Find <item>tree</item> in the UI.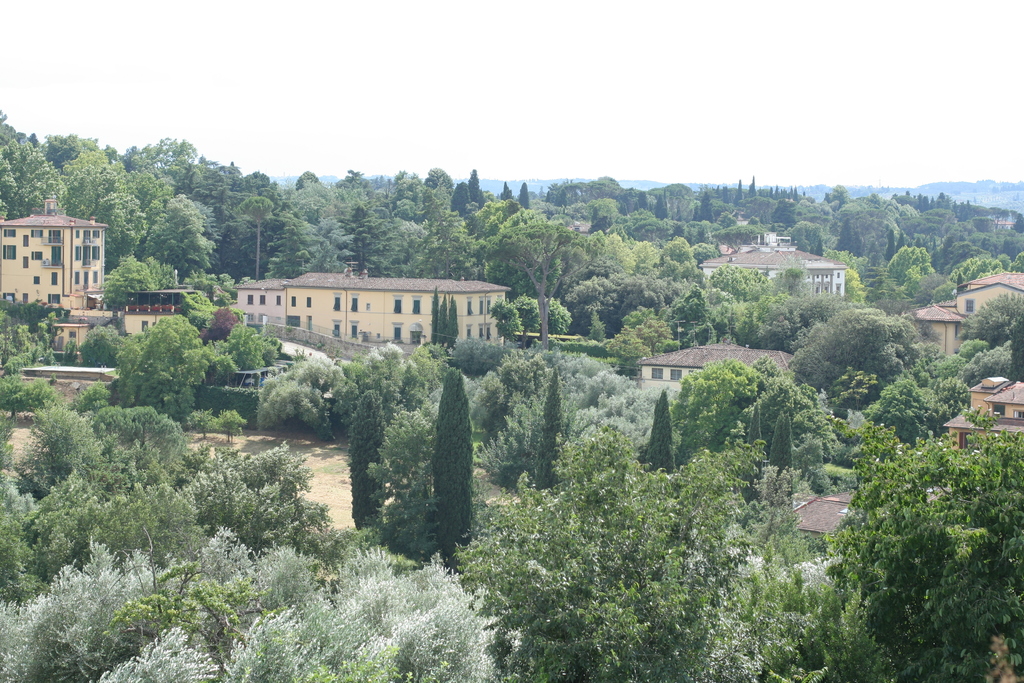
UI element at (61,150,142,260).
